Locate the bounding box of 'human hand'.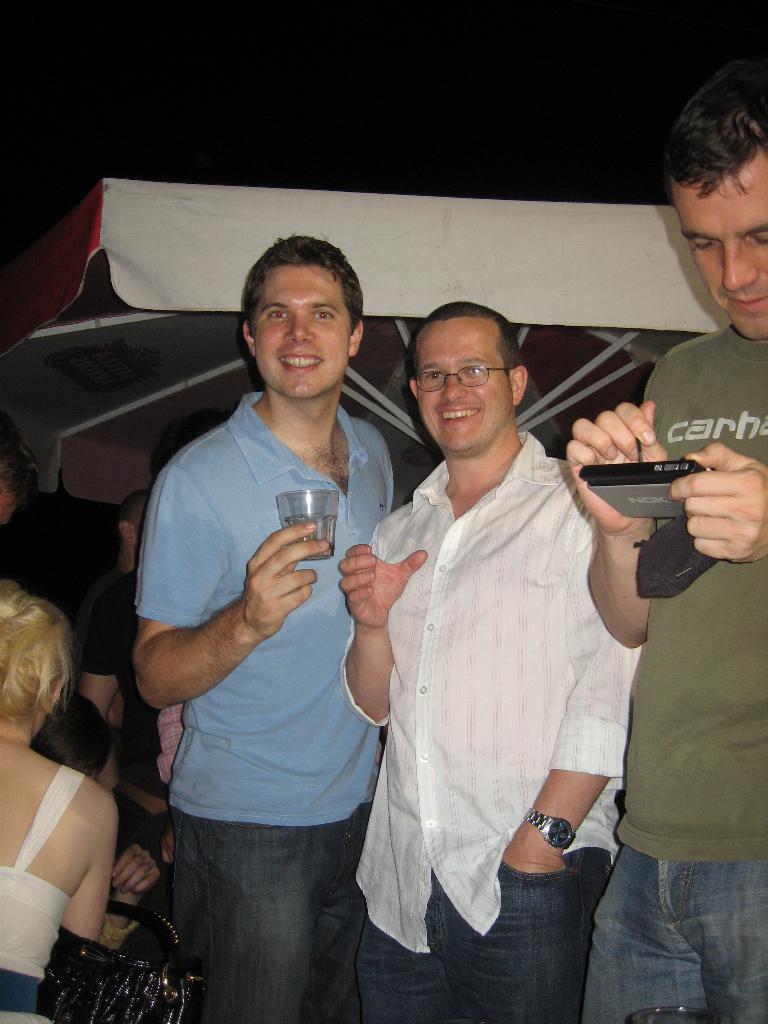
Bounding box: pyautogui.locateOnScreen(498, 834, 571, 876).
